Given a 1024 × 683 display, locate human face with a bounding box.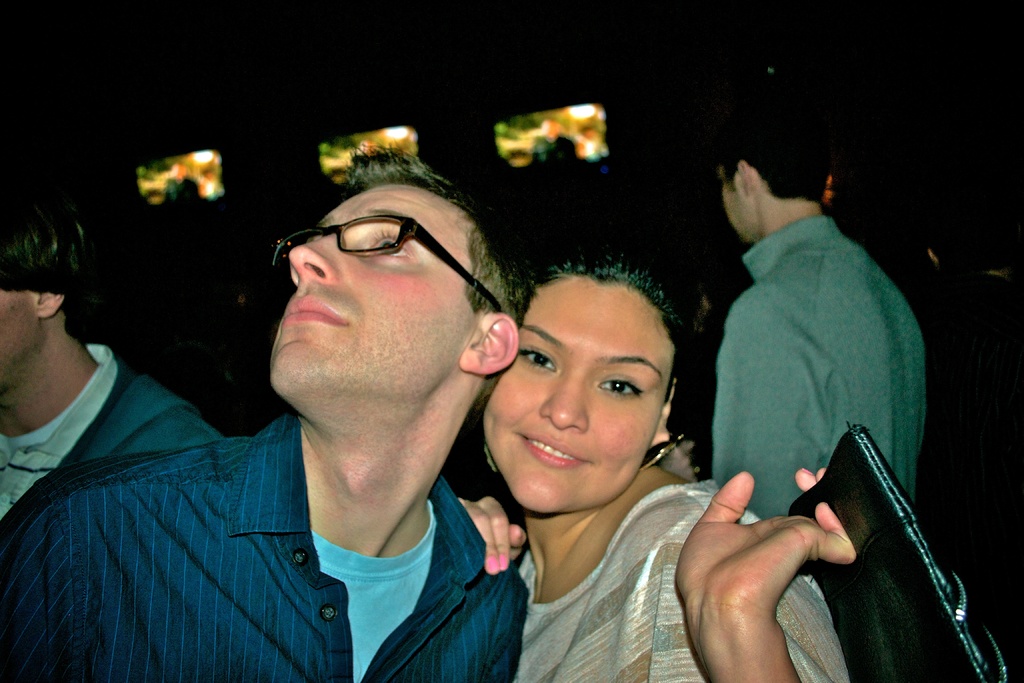
Located: box(0, 284, 39, 387).
